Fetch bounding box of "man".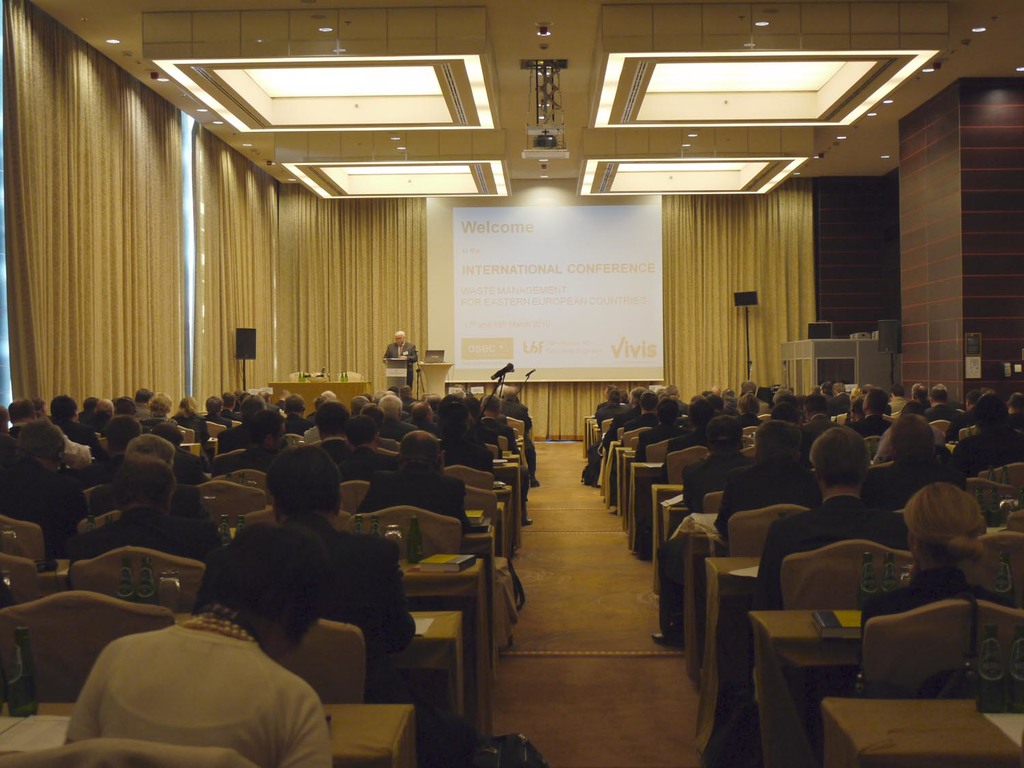
Bbox: {"left": 380, "top": 330, "right": 419, "bottom": 386}.
